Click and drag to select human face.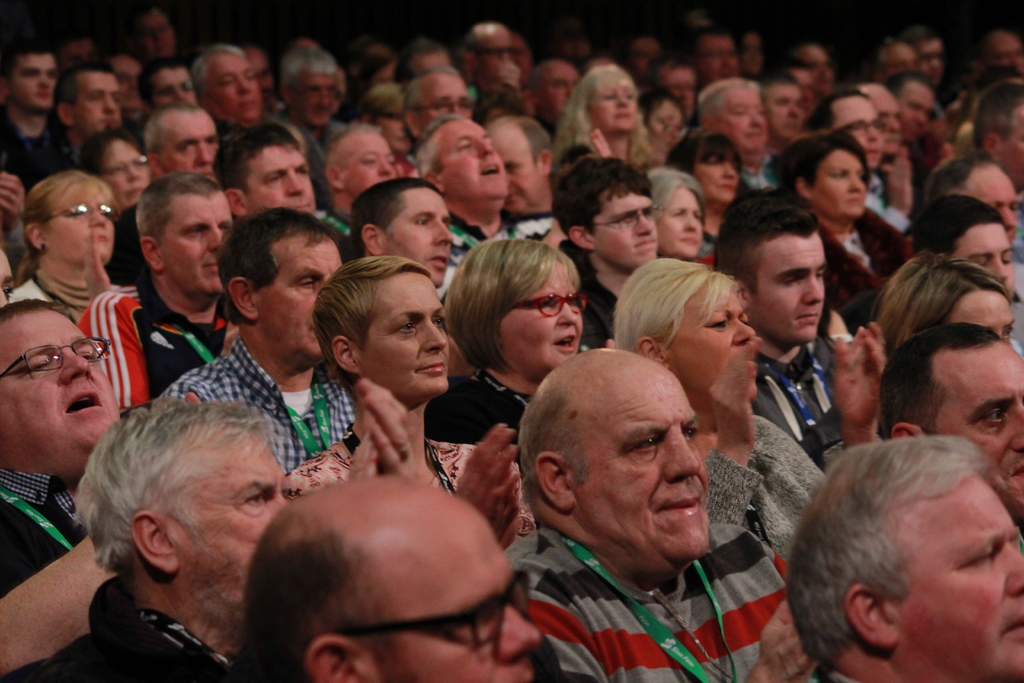
Selection: [left=721, top=89, right=771, bottom=152].
